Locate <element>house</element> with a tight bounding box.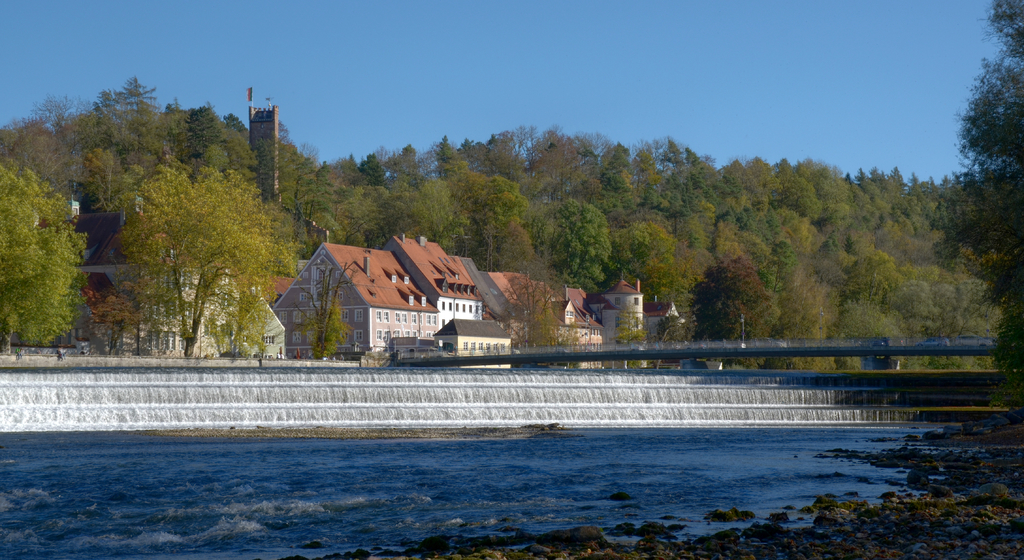
39/202/291/361.
